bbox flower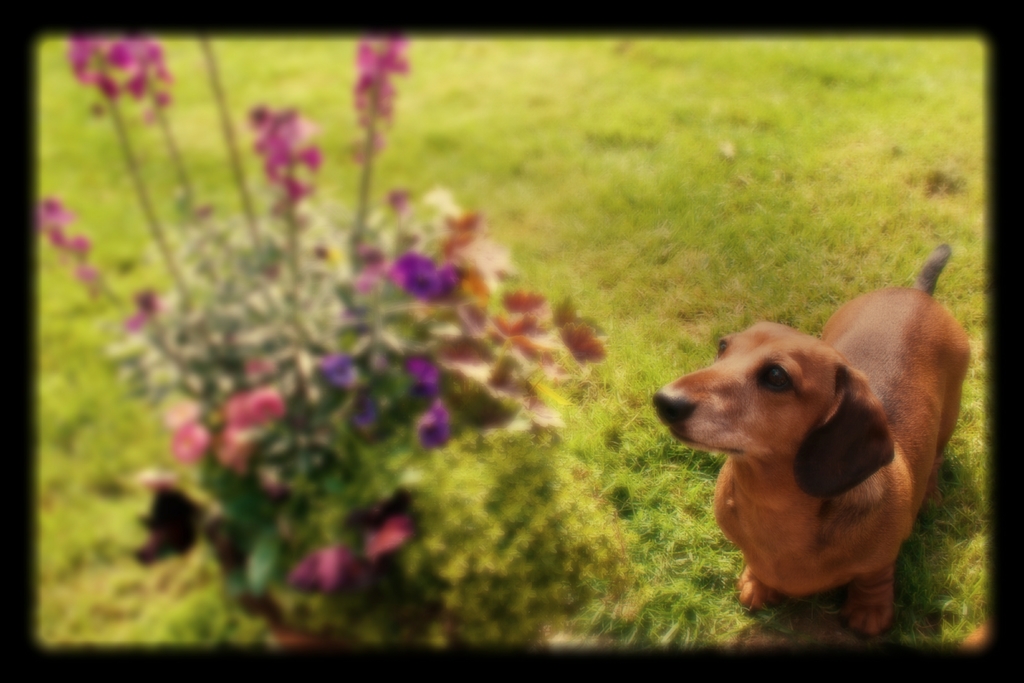
<region>350, 33, 417, 179</region>
